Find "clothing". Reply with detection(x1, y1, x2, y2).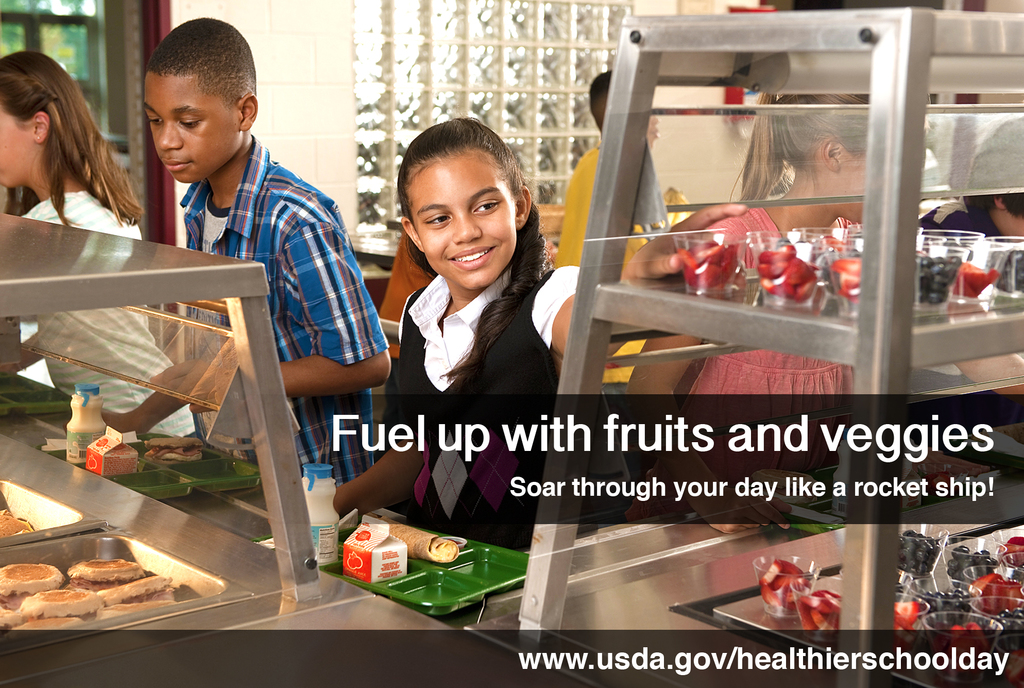
detection(554, 142, 652, 377).
